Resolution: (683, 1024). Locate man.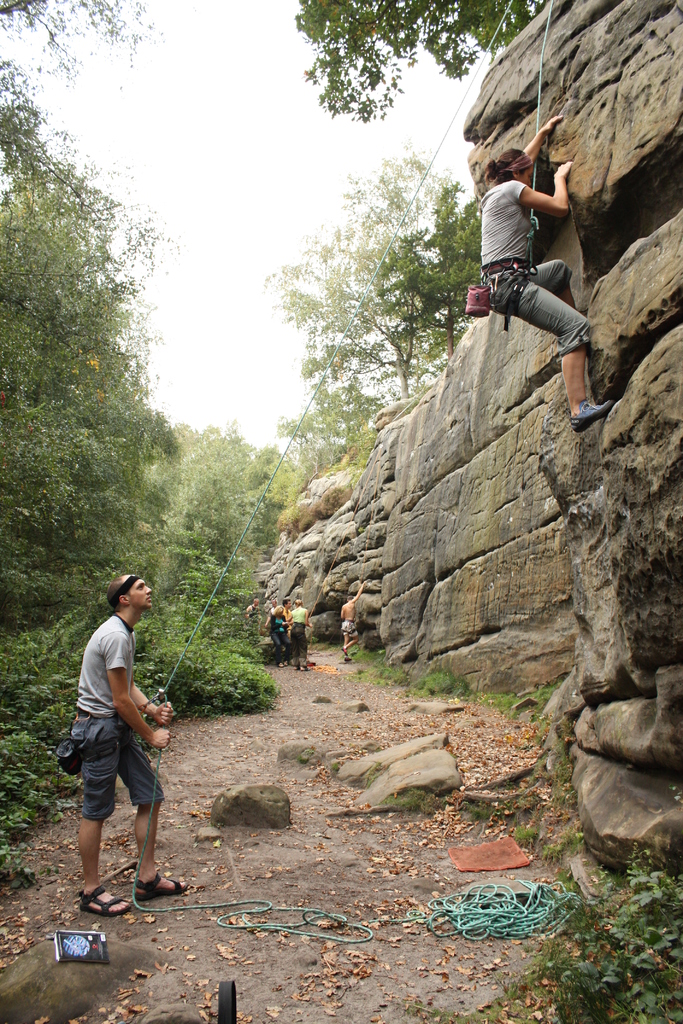
BBox(337, 590, 365, 667).
